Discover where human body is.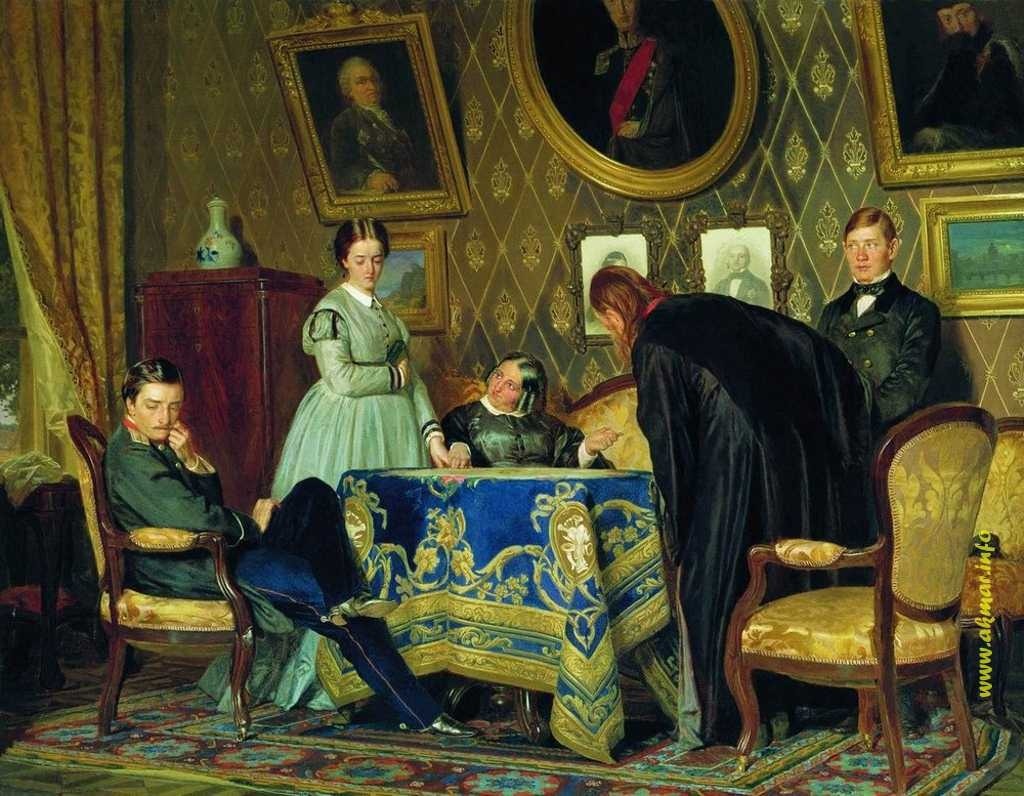
Discovered at bbox=(440, 352, 623, 469).
